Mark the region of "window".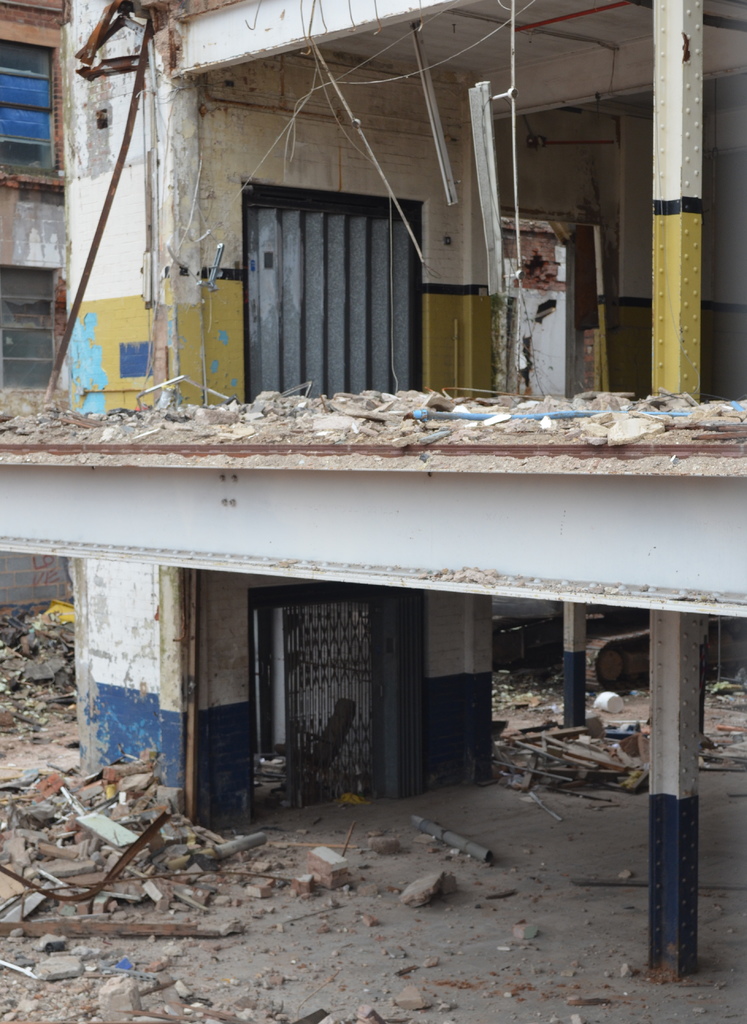
Region: [217,152,407,383].
